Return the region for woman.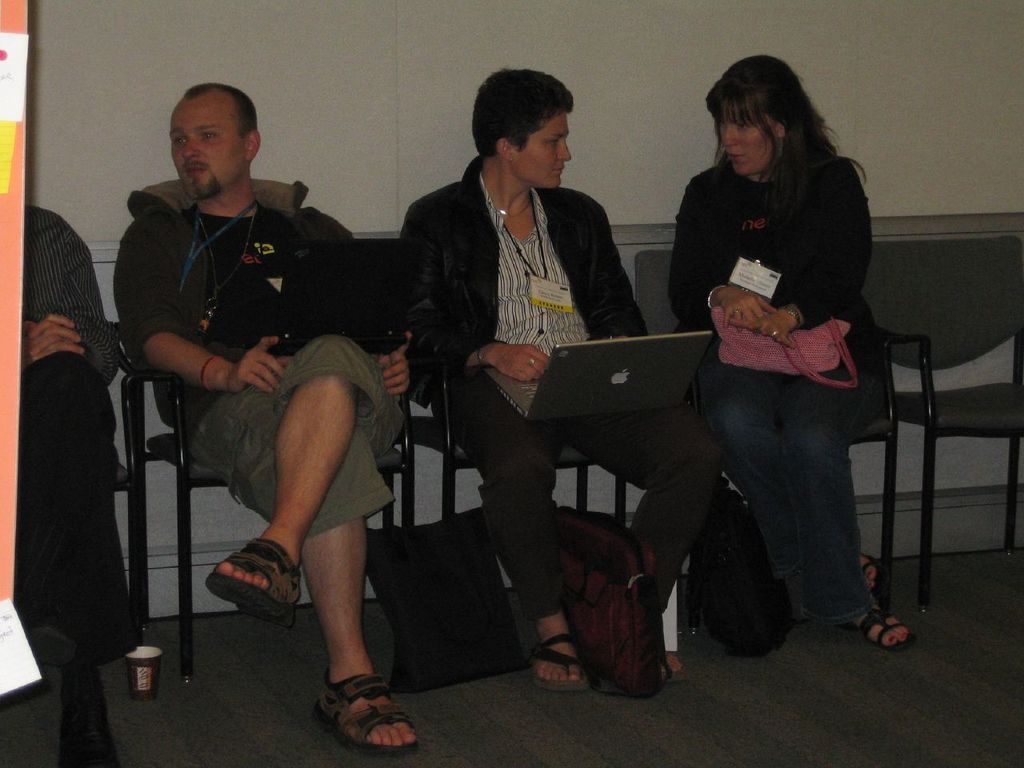
398/68/724/692.
